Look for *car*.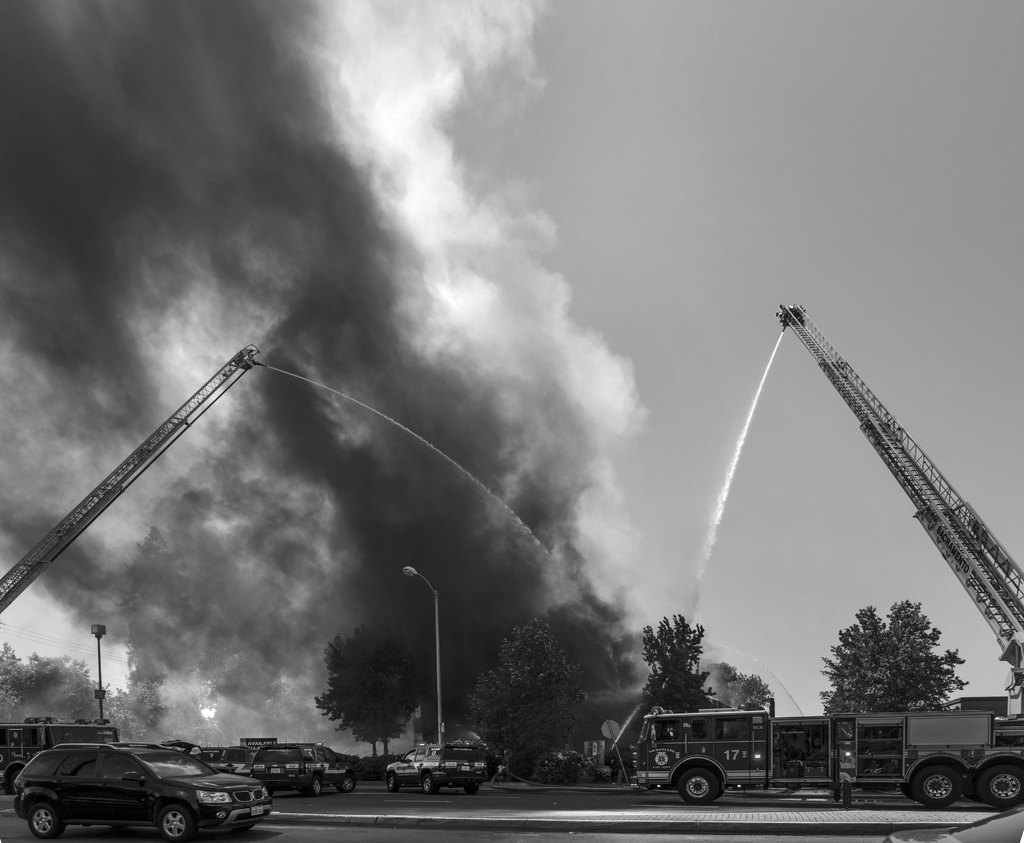
Found: <box>384,744,485,796</box>.
